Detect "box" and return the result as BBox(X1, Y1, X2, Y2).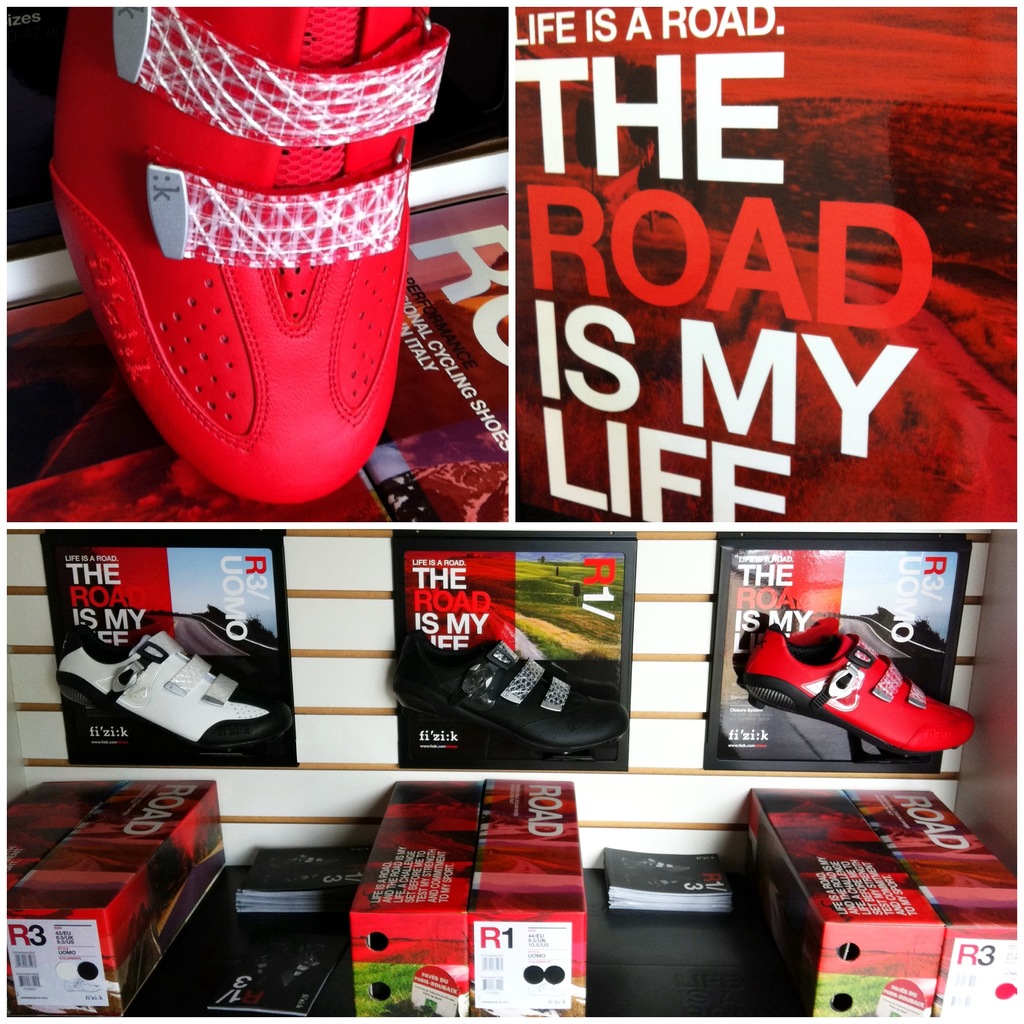
BBox(728, 765, 1005, 998).
